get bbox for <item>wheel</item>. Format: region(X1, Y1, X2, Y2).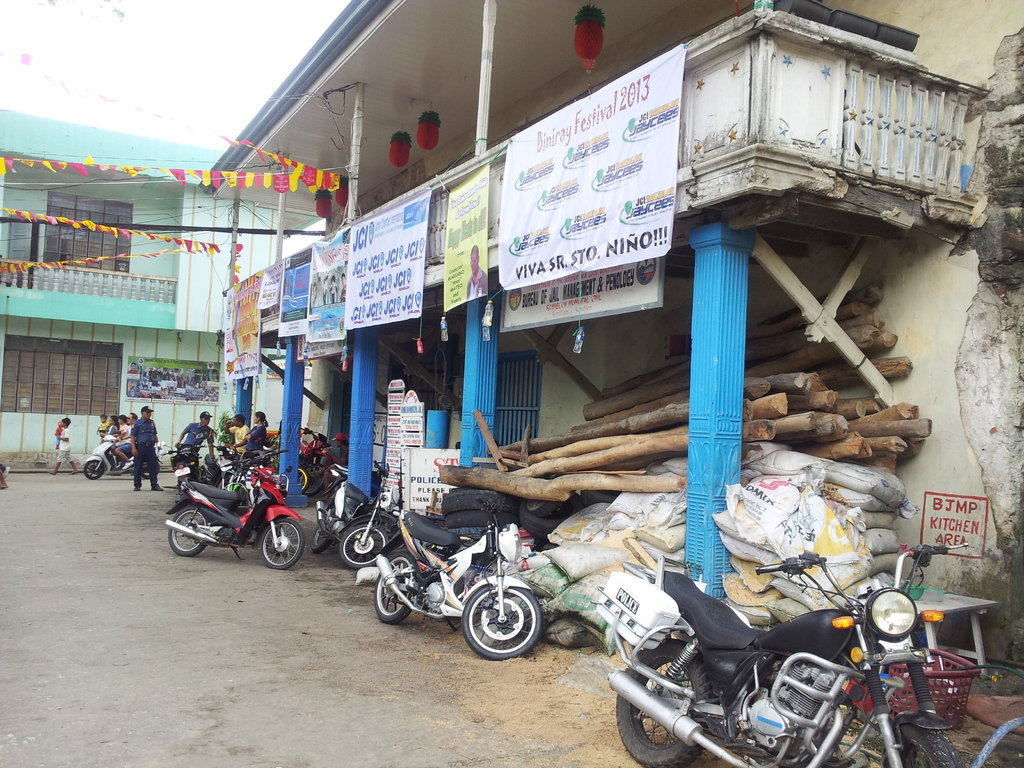
region(882, 725, 961, 767).
